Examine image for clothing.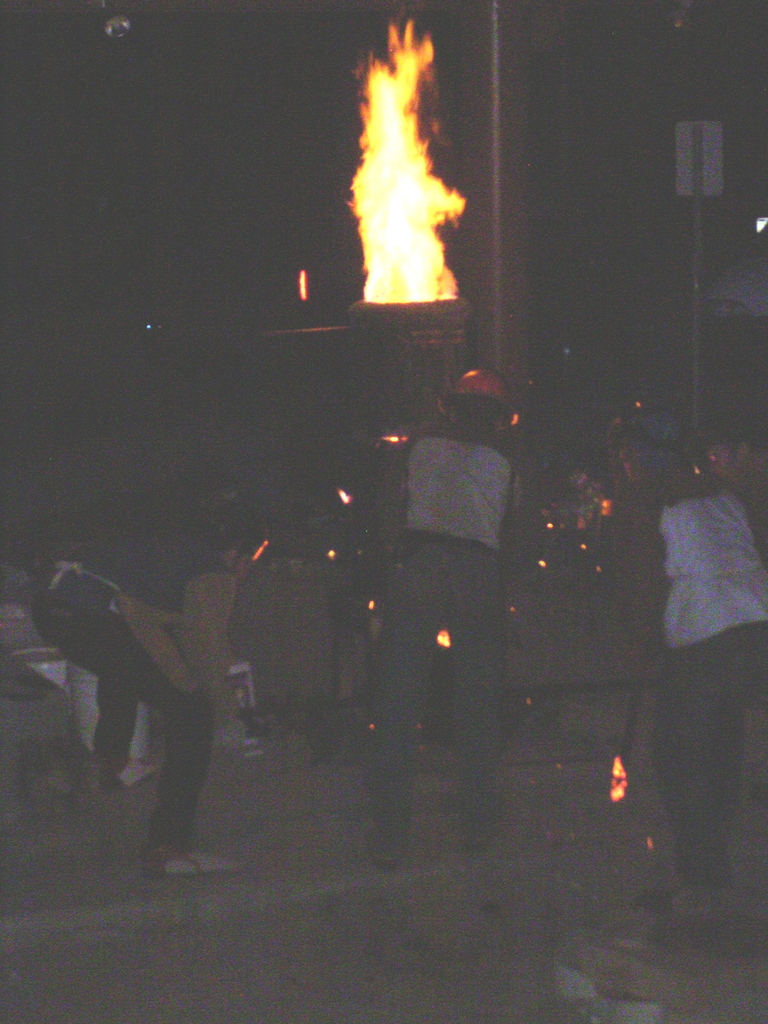
Examination result: {"x1": 630, "y1": 486, "x2": 767, "y2": 881}.
